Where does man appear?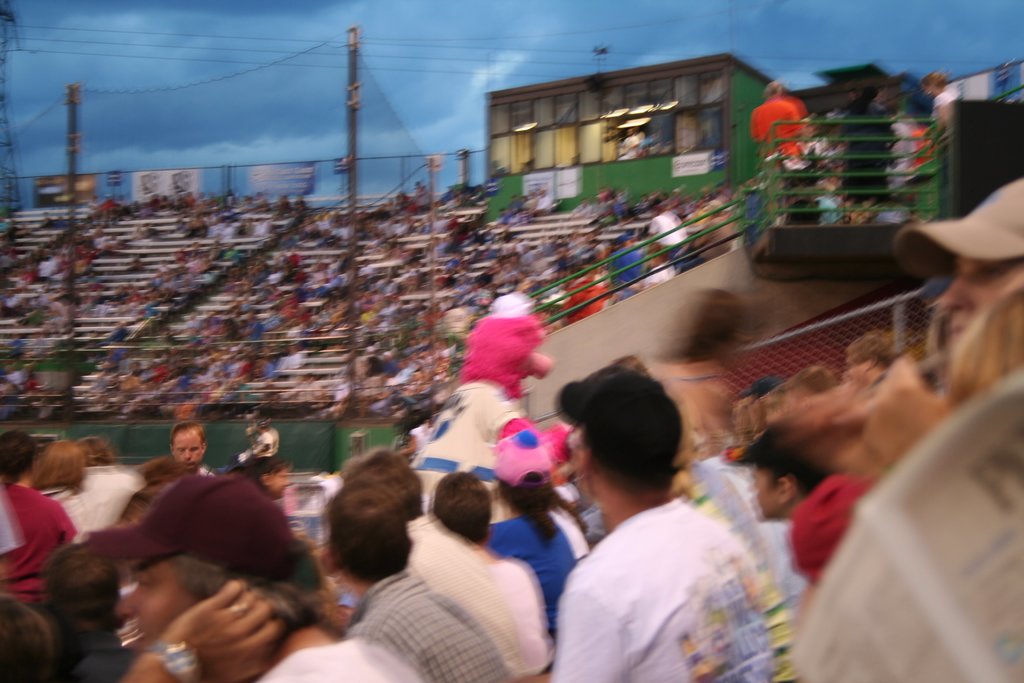
Appears at [0,595,50,682].
